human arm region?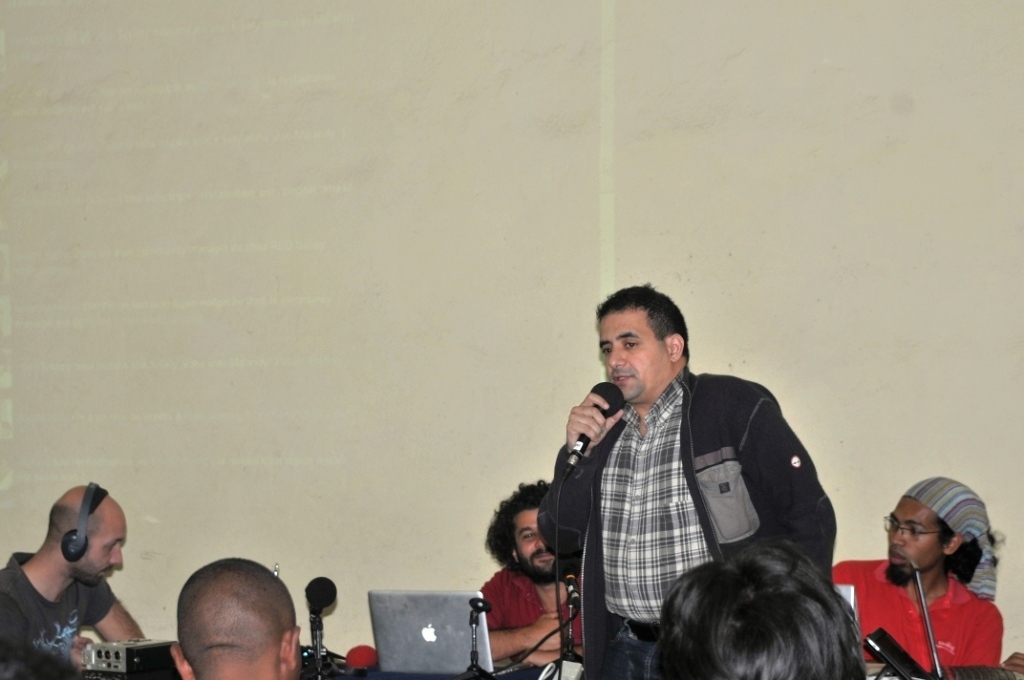
[x1=74, y1=579, x2=147, y2=643]
